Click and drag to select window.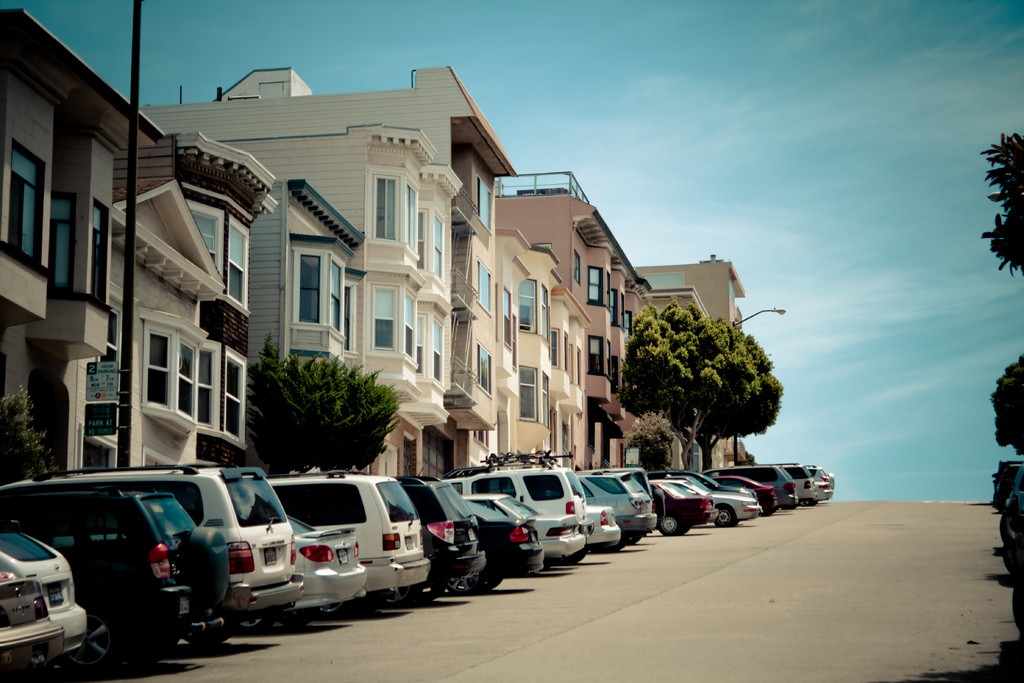
Selection: [367,167,420,256].
